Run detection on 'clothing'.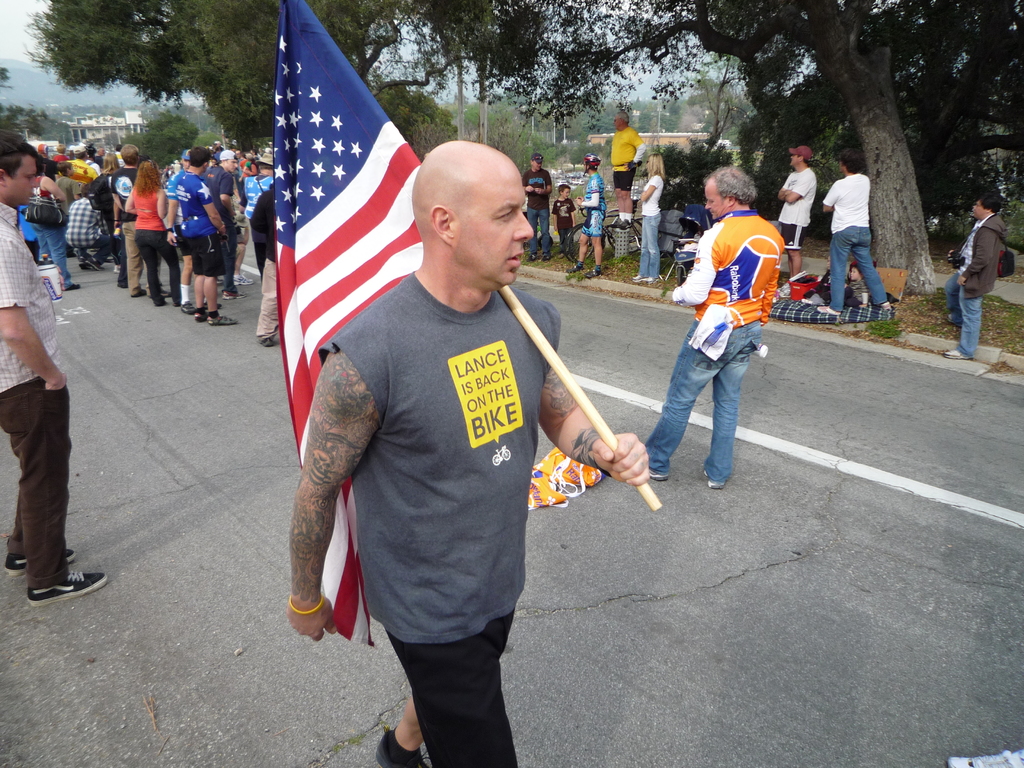
Result: bbox=[524, 168, 553, 253].
